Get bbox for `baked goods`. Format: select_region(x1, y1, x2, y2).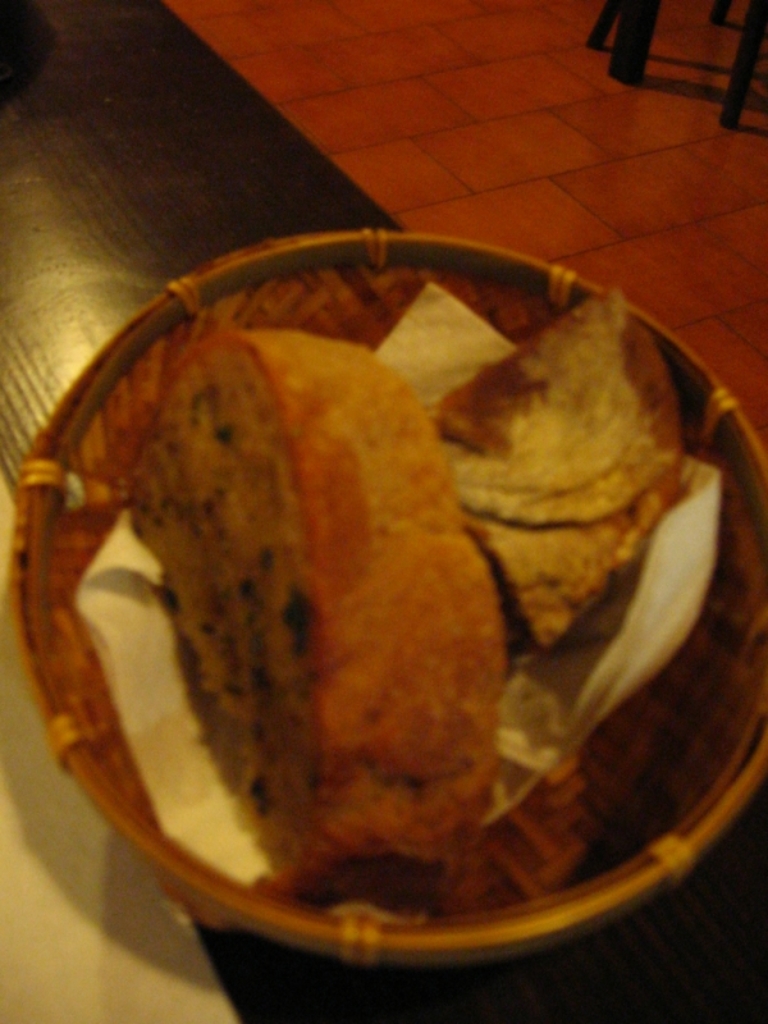
select_region(122, 330, 499, 855).
